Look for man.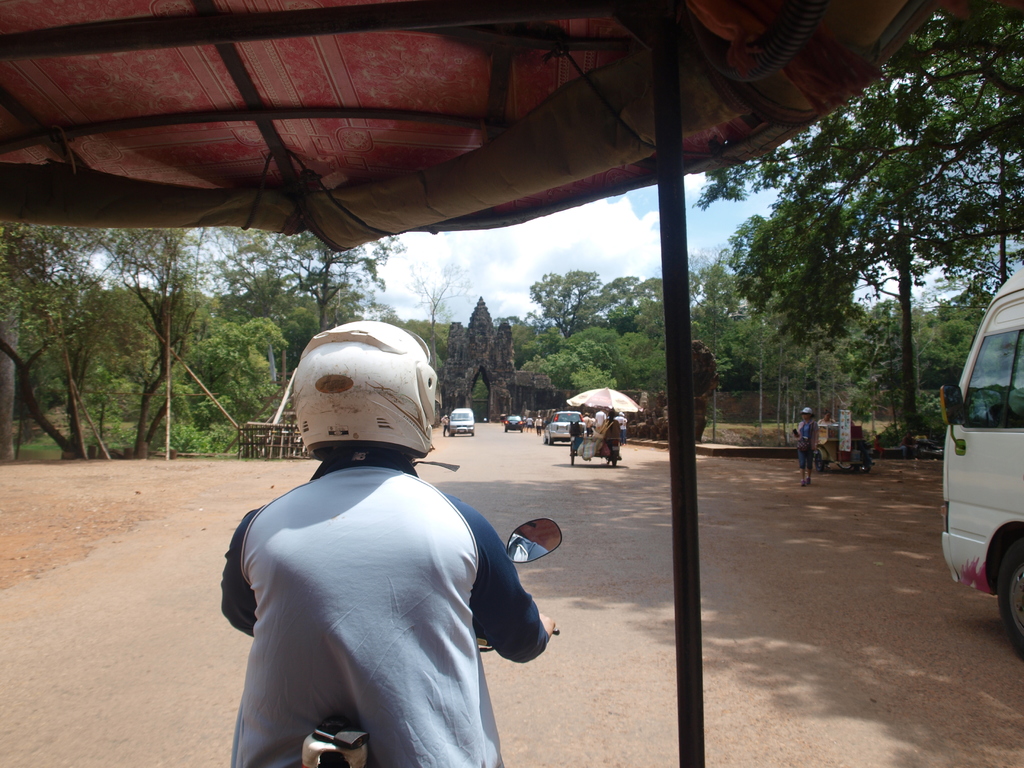
Found: rect(534, 416, 541, 437).
